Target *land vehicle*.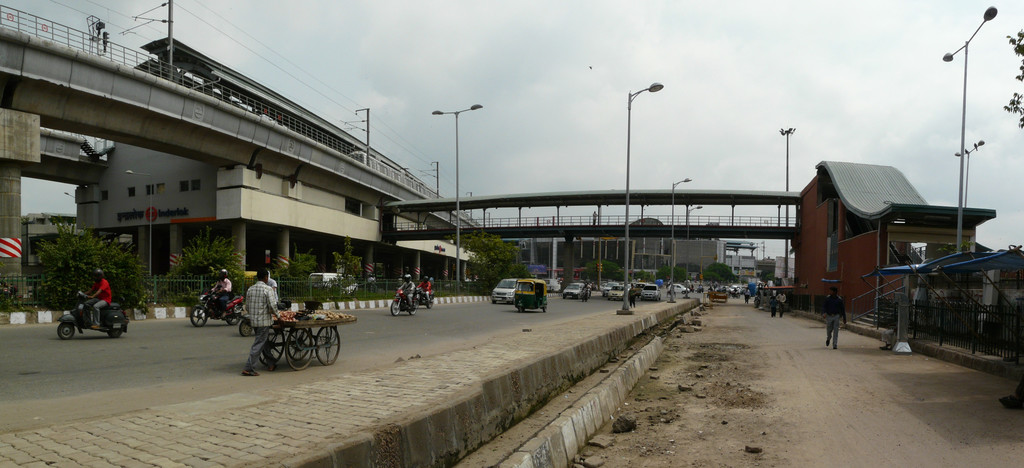
Target region: 517:277:548:316.
